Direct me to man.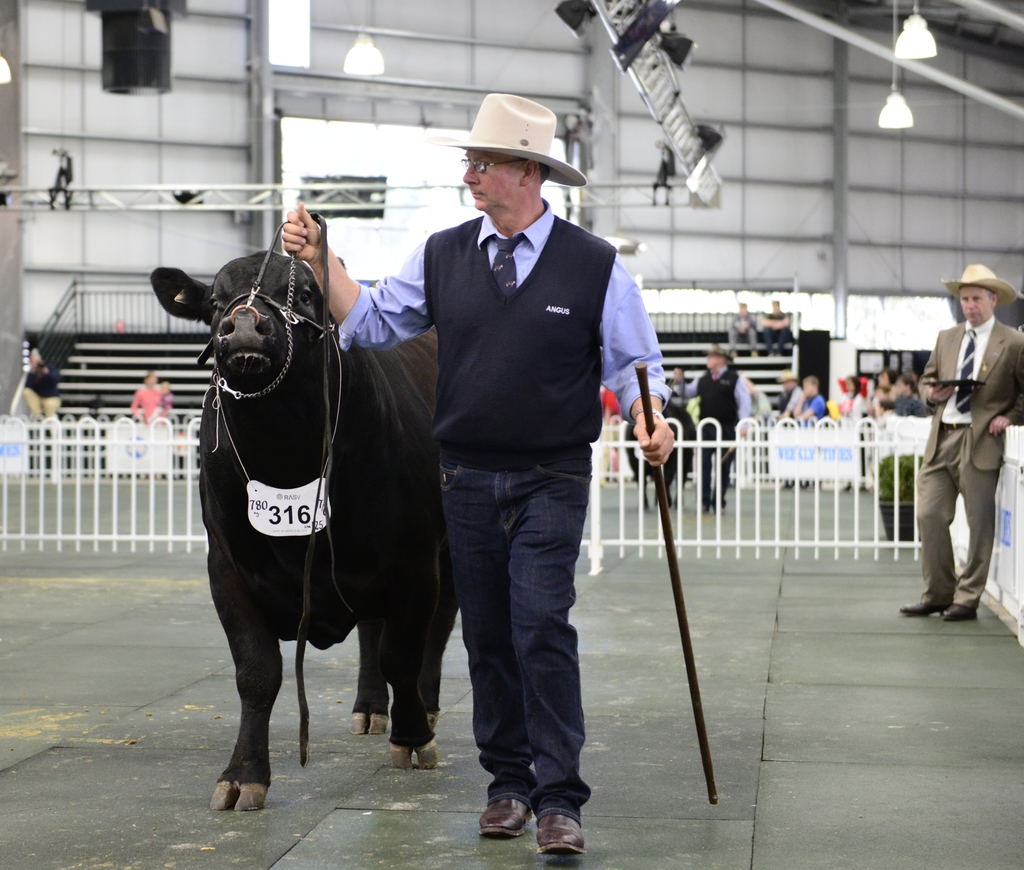
Direction: BBox(278, 92, 672, 861).
